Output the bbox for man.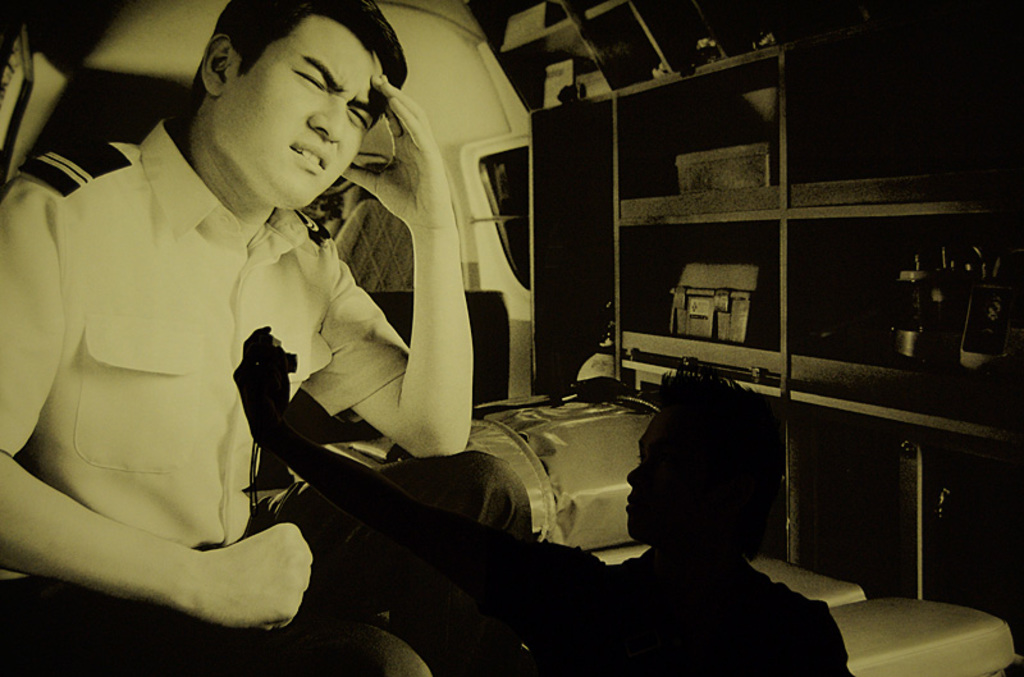
[x1=233, y1=328, x2=860, y2=676].
